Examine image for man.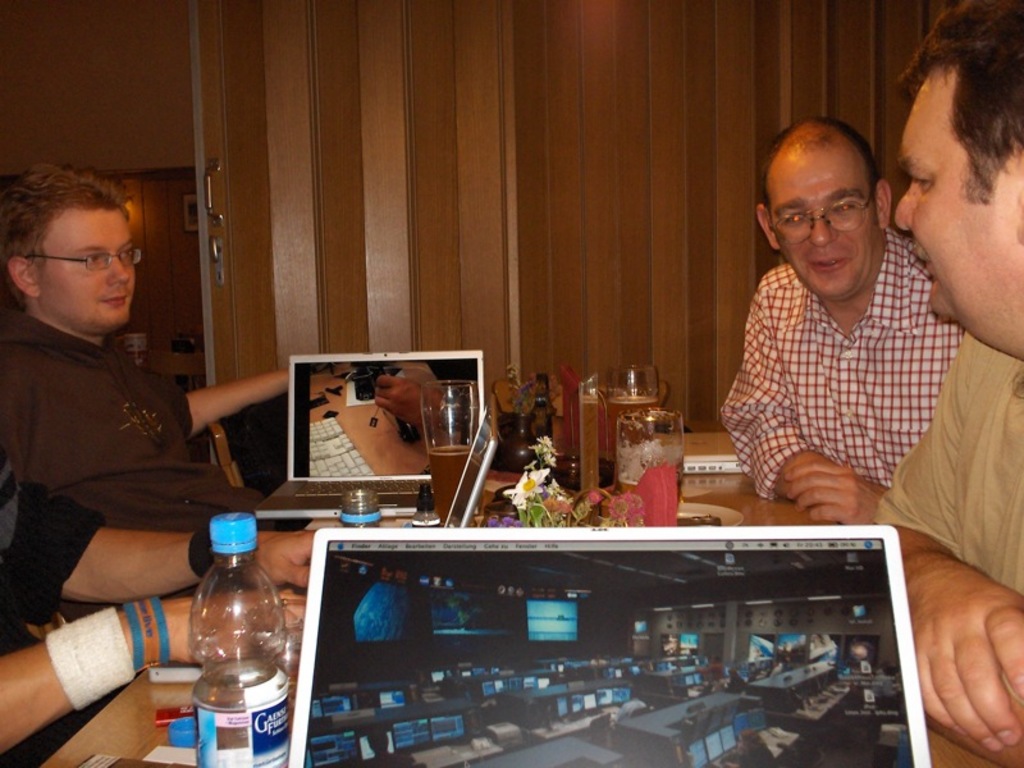
Examination result: crop(855, 0, 1023, 767).
